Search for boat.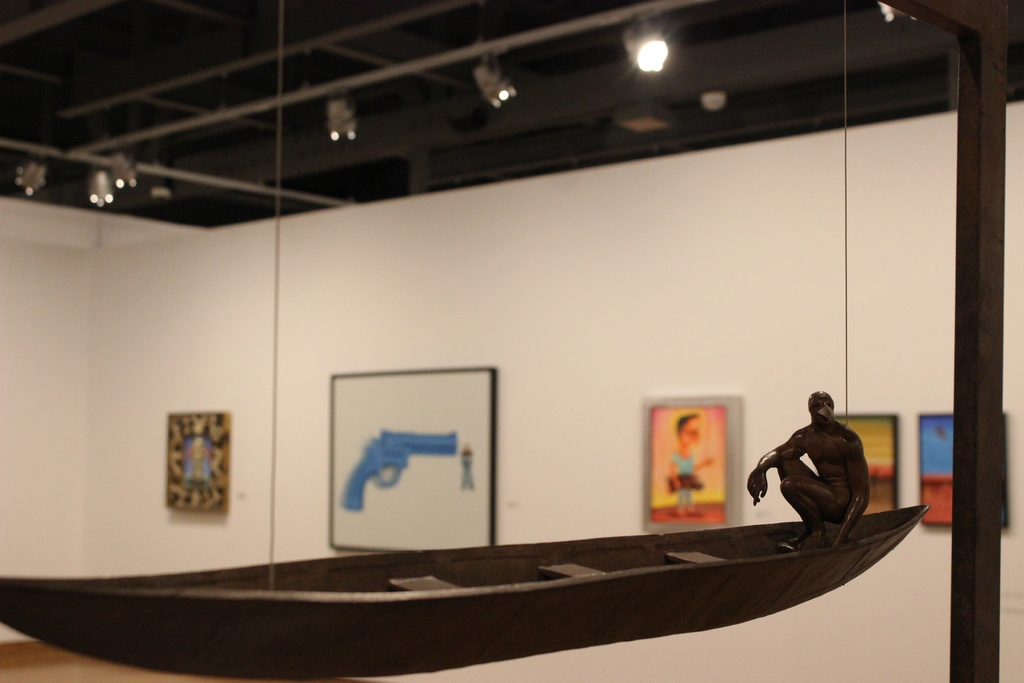
Found at crop(0, 87, 993, 640).
